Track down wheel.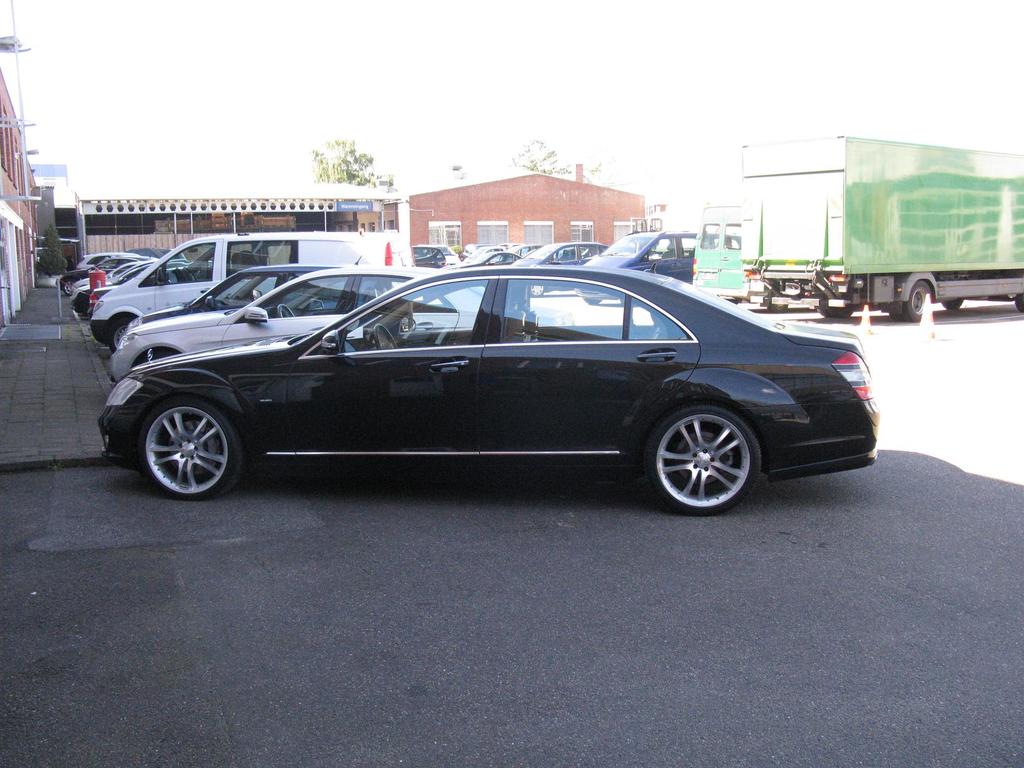
Tracked to (x1=636, y1=398, x2=763, y2=515).
